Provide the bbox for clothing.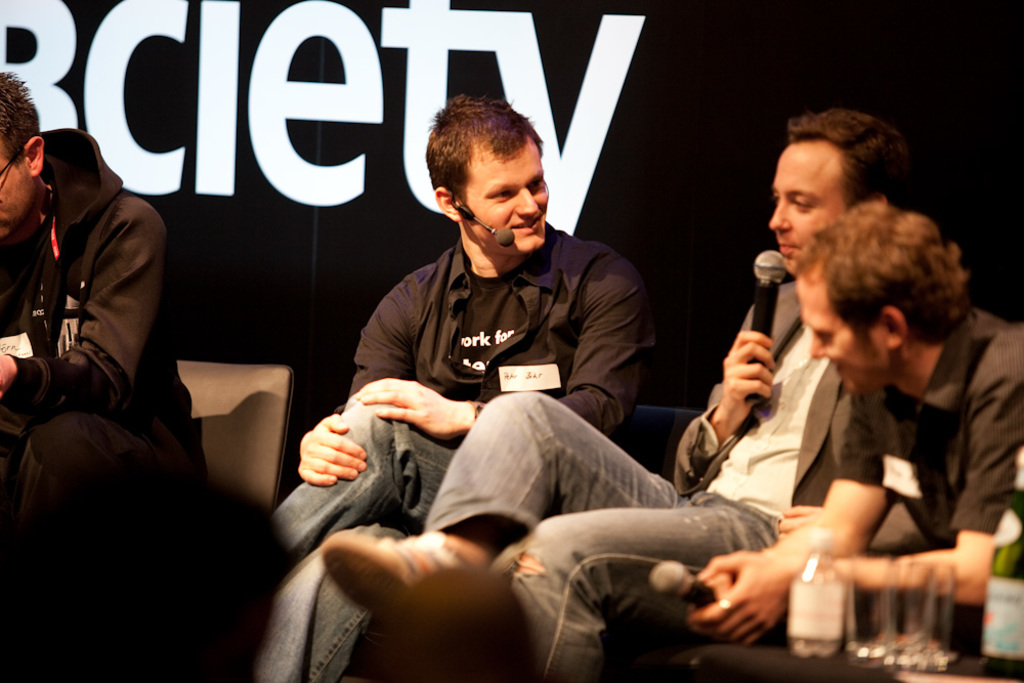
bbox=[8, 133, 172, 446].
